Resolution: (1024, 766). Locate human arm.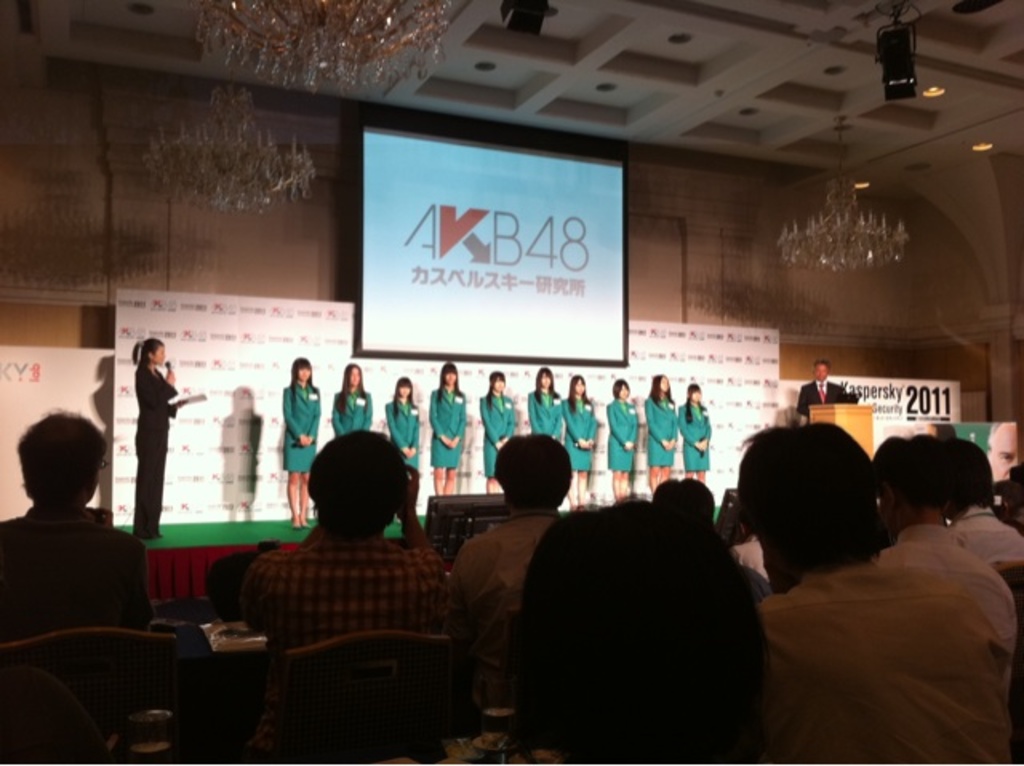
pyautogui.locateOnScreen(554, 395, 562, 441).
